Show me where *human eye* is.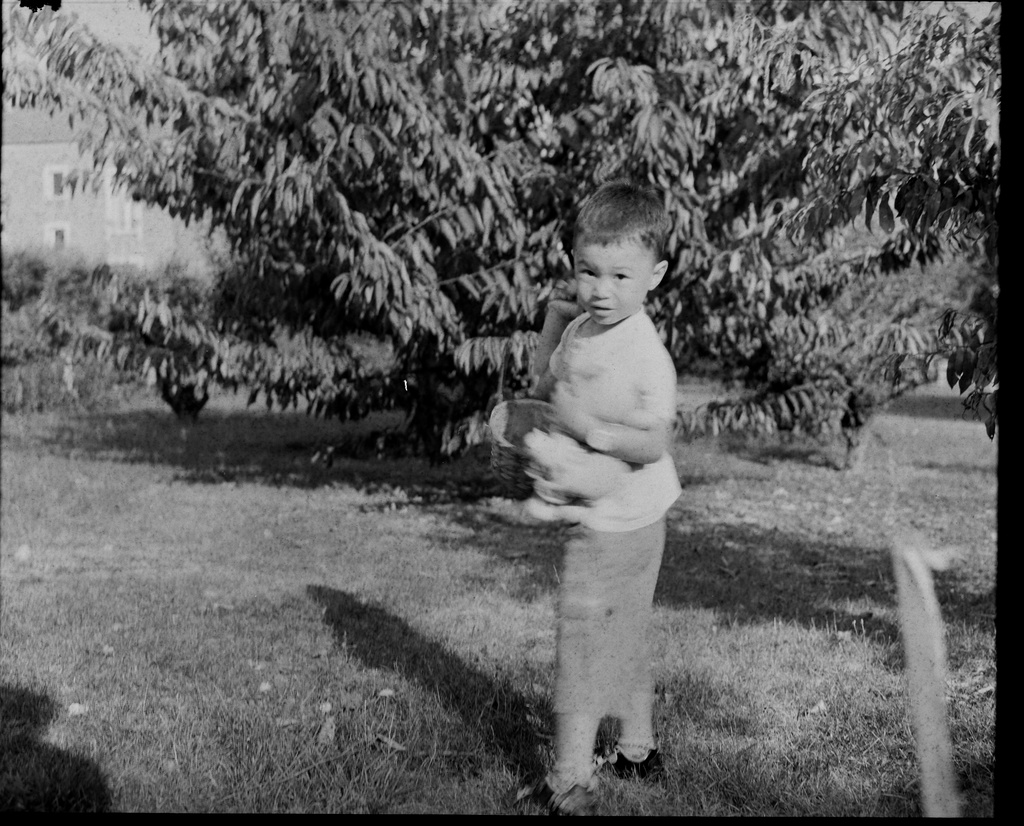
*human eye* is at <box>611,270,632,284</box>.
